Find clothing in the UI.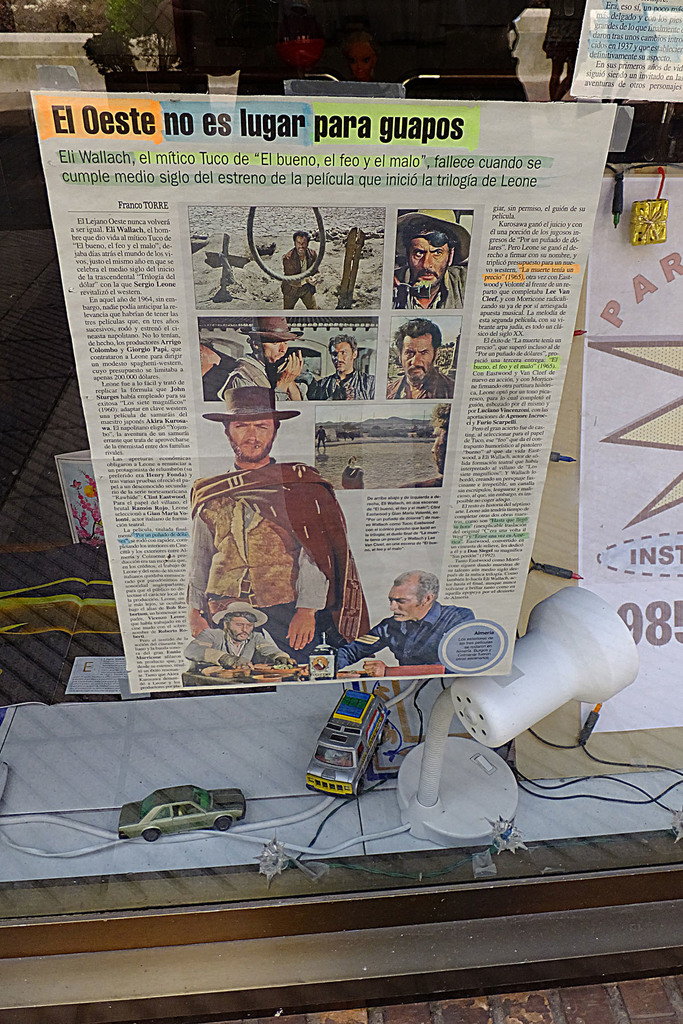
UI element at box(388, 372, 454, 398).
